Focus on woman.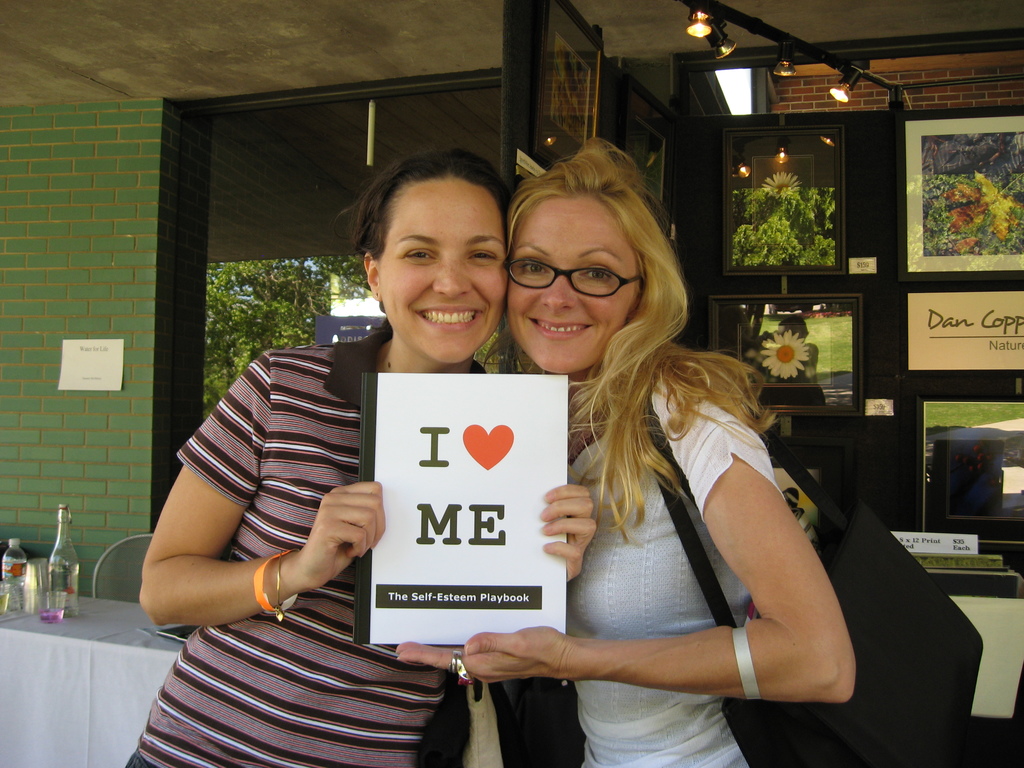
Focused at pyautogui.locateOnScreen(112, 146, 596, 767).
